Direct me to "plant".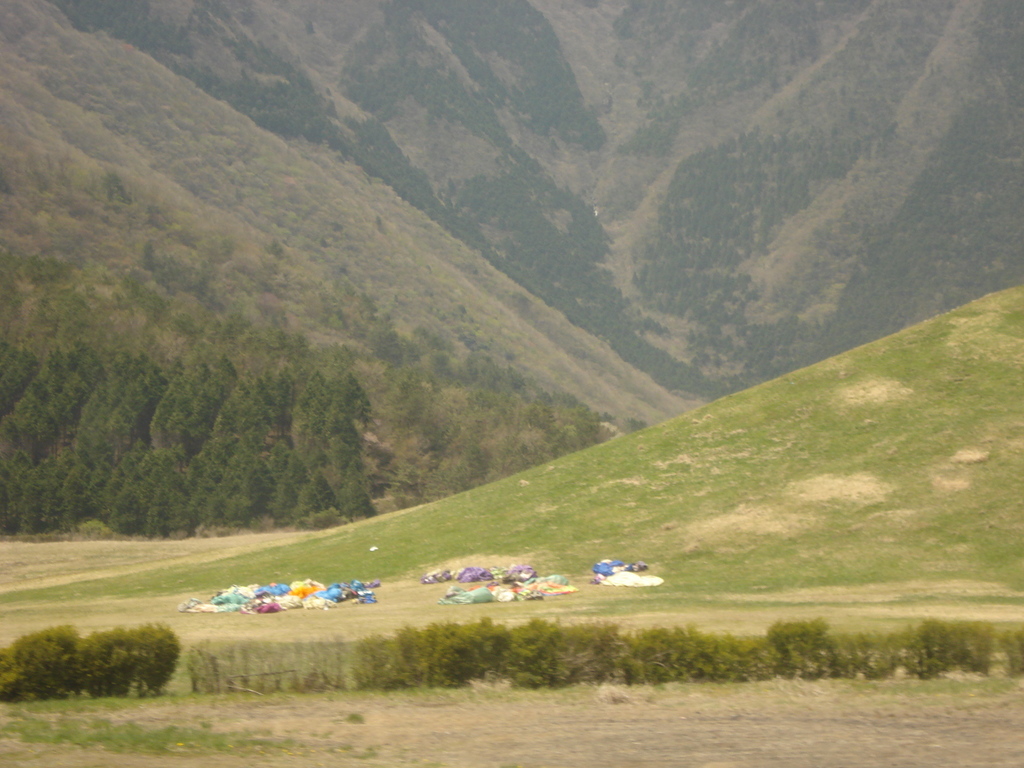
Direction: select_region(340, 741, 354, 752).
